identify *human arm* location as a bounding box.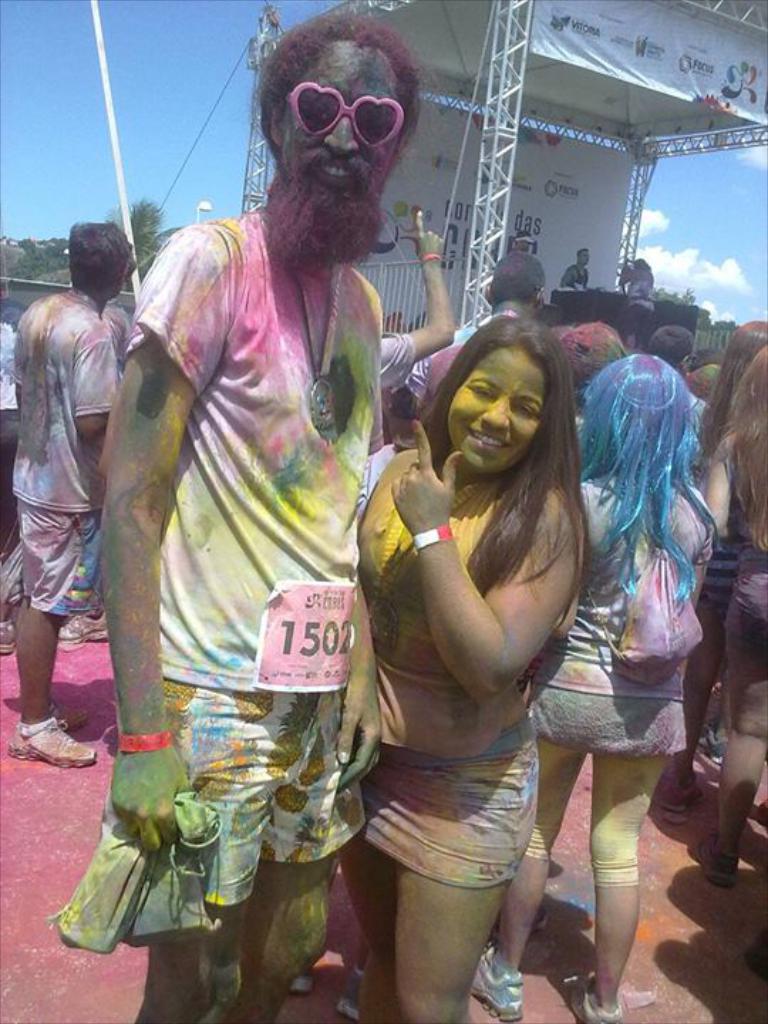
<region>331, 513, 387, 795</region>.
